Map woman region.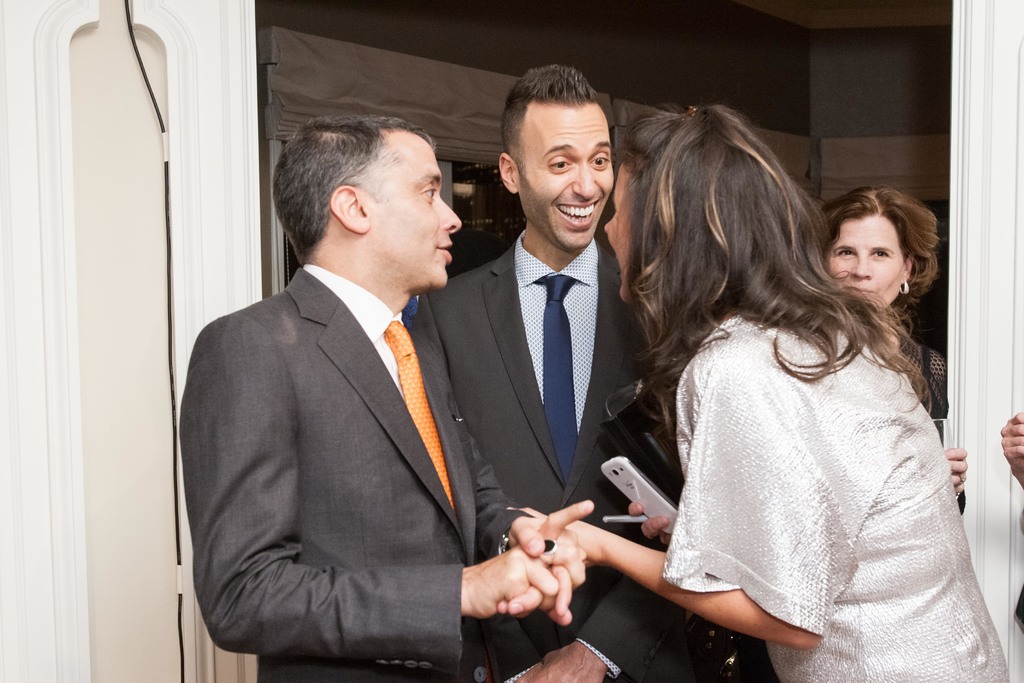
Mapped to locate(825, 183, 971, 512).
